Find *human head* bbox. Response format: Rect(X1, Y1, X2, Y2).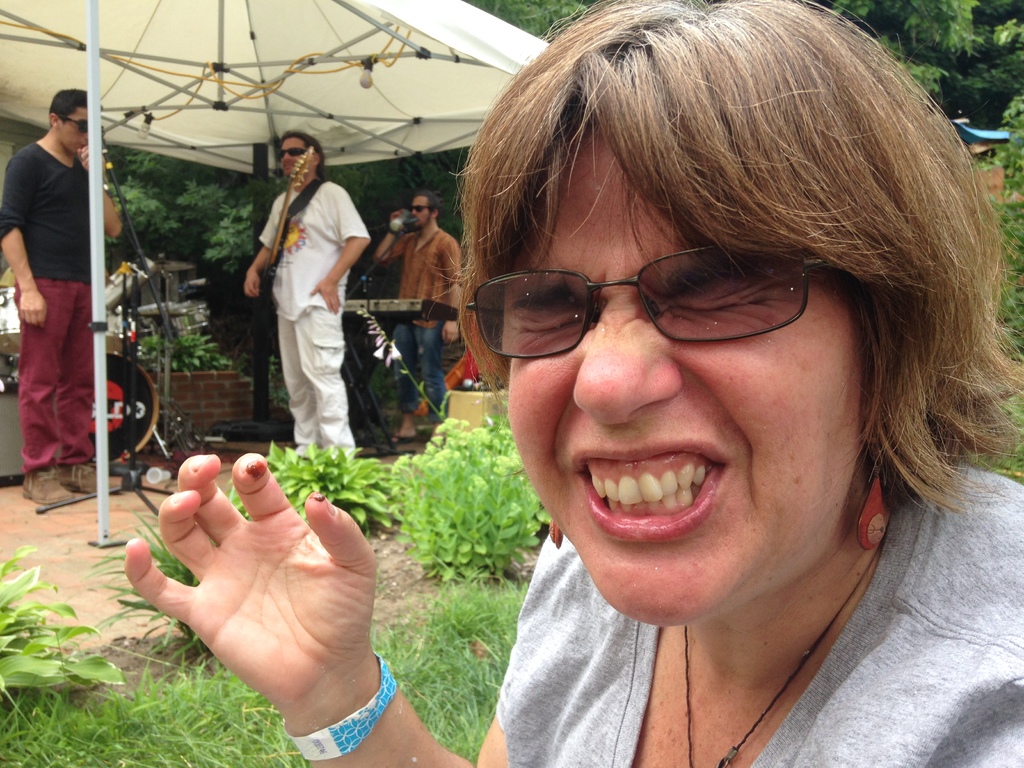
Rect(406, 191, 444, 228).
